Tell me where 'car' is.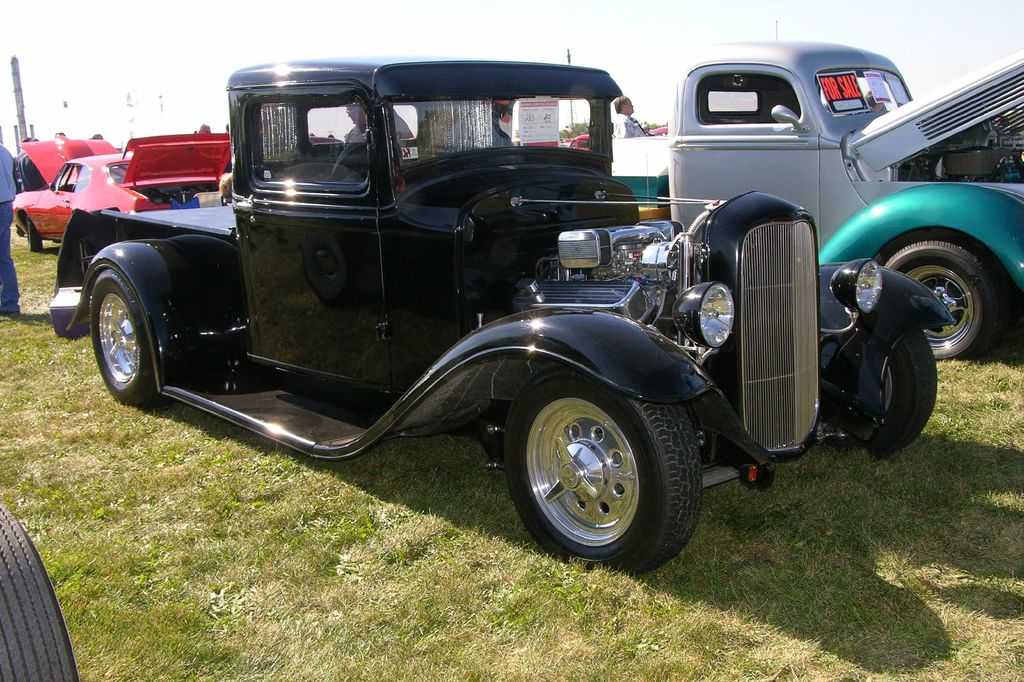
'car' is at detection(31, 41, 893, 594).
